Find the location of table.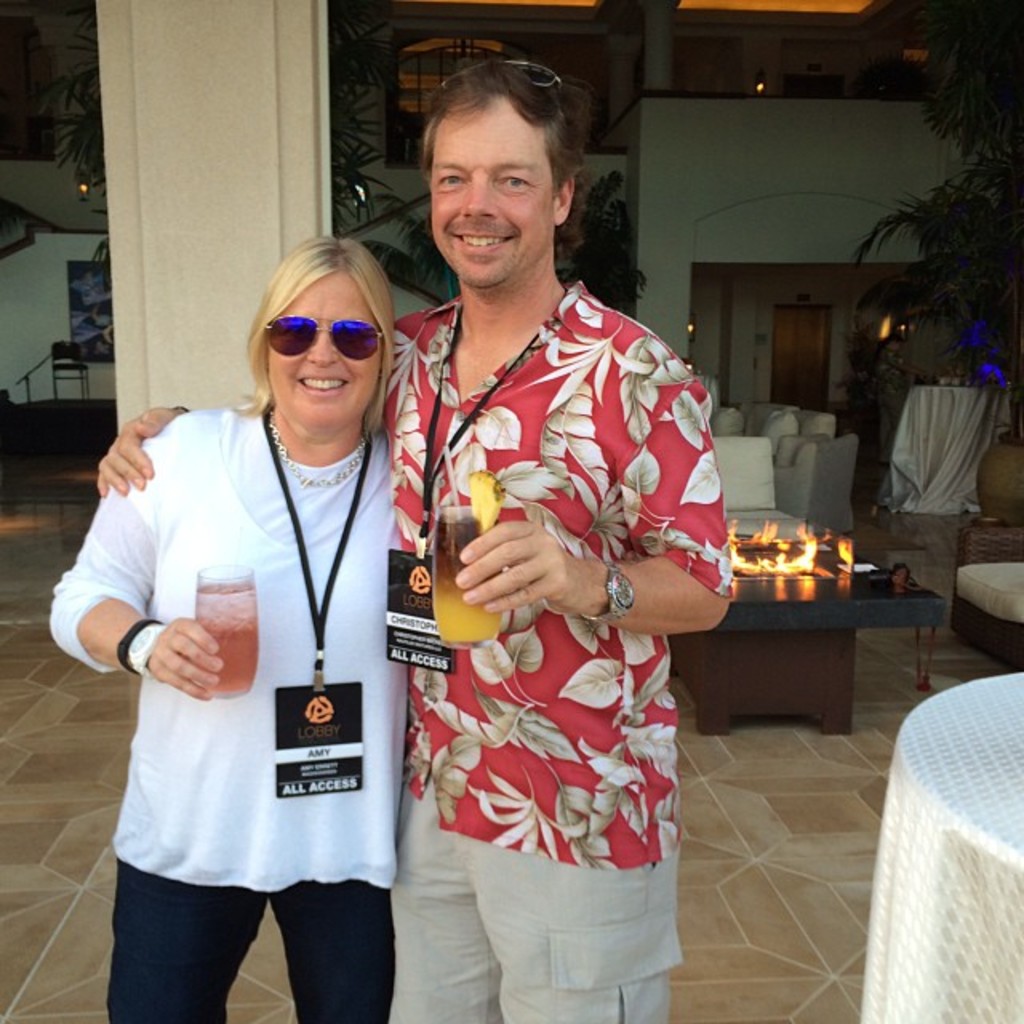
Location: left=858, top=667, right=1022, bottom=1022.
